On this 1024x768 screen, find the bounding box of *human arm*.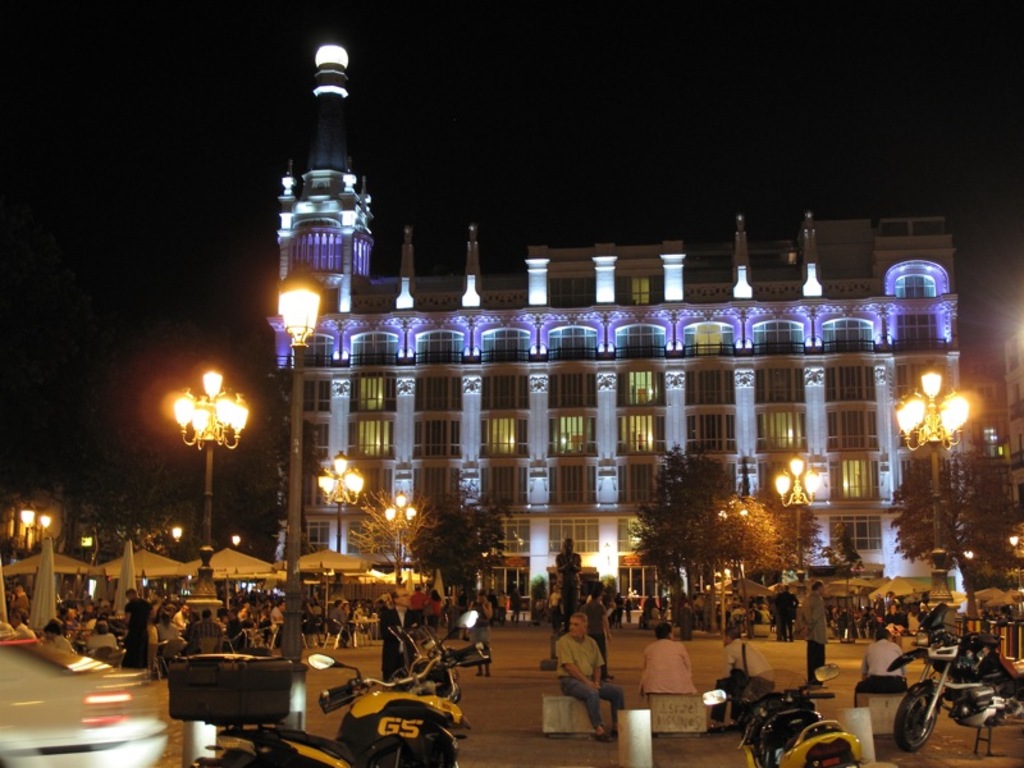
Bounding box: x1=573 y1=557 x2=581 y2=570.
